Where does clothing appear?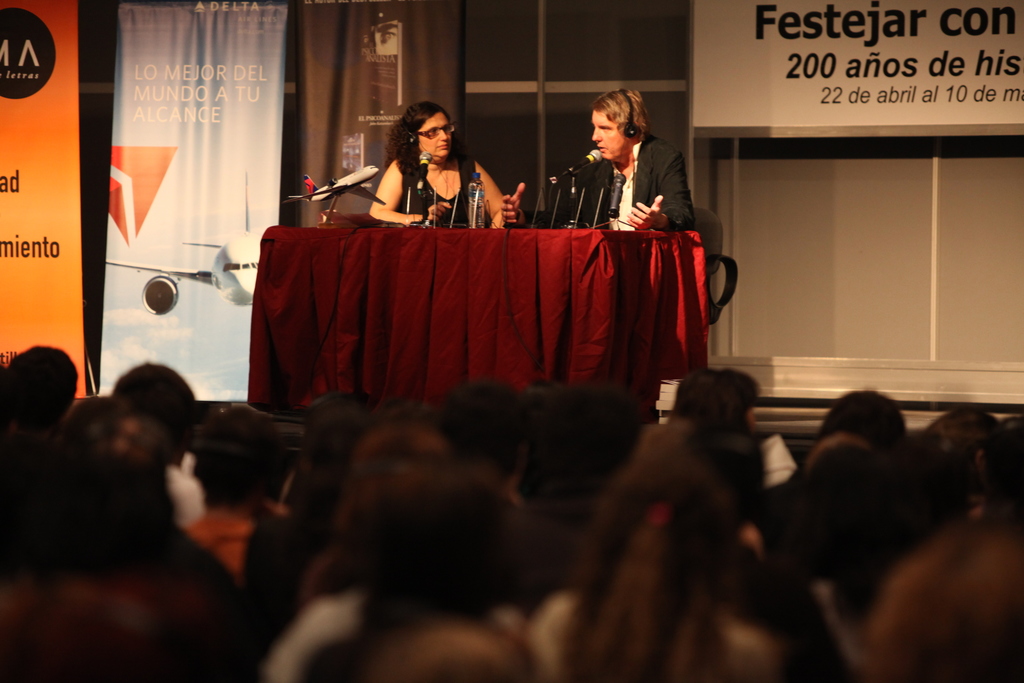
Appears at select_region(508, 130, 691, 230).
